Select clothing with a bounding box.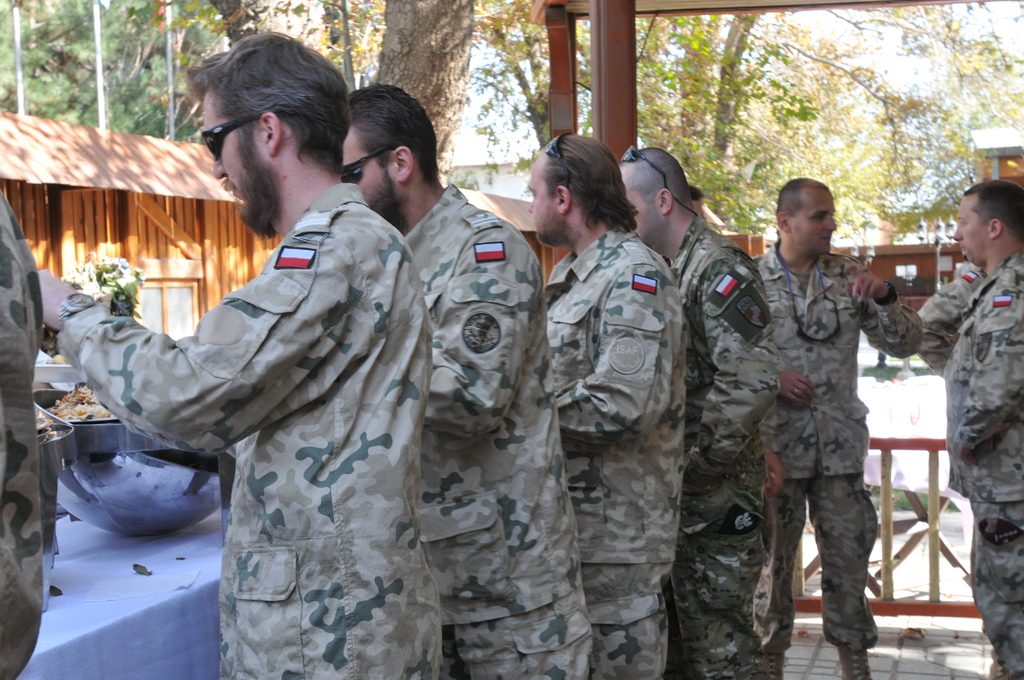
543, 228, 685, 679.
